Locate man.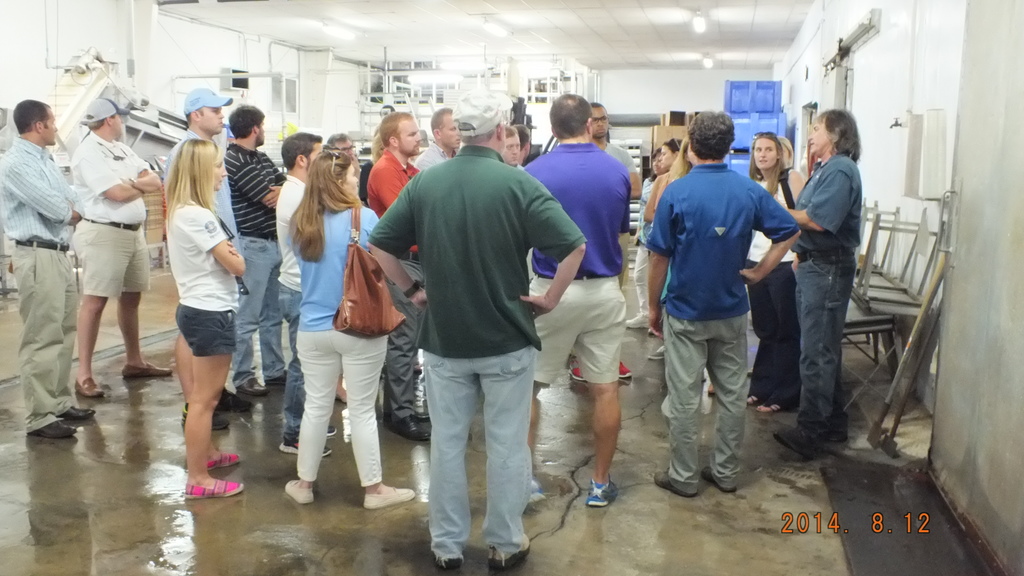
Bounding box: detection(225, 104, 287, 399).
